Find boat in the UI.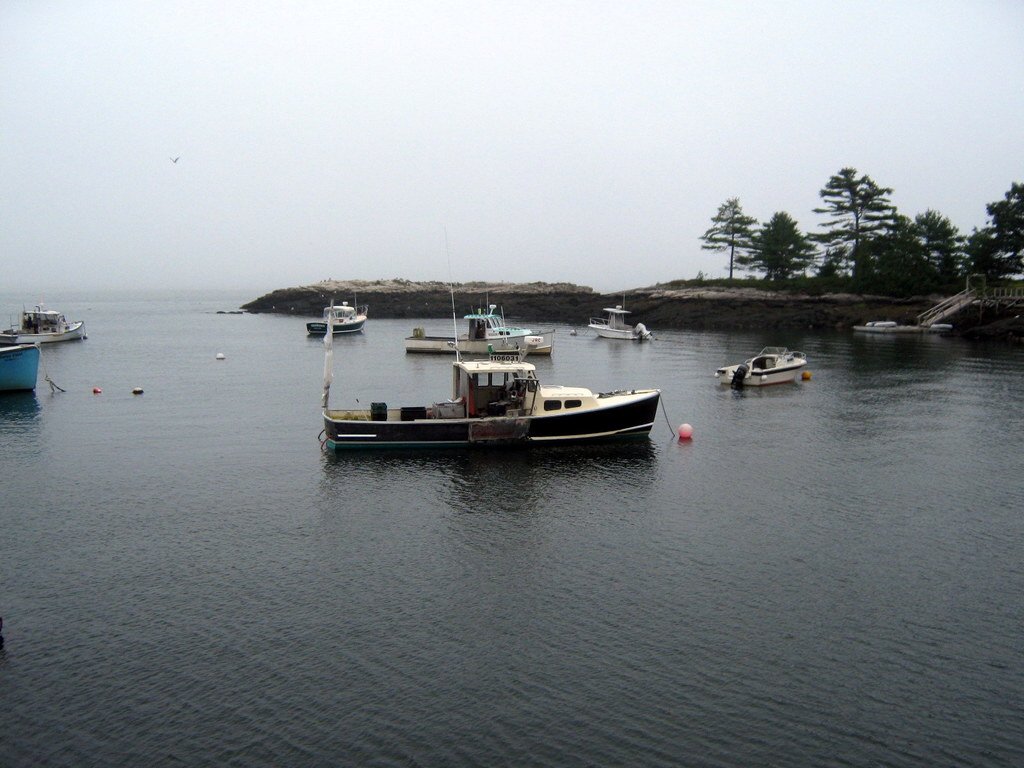
UI element at <bbox>582, 307, 658, 355</bbox>.
